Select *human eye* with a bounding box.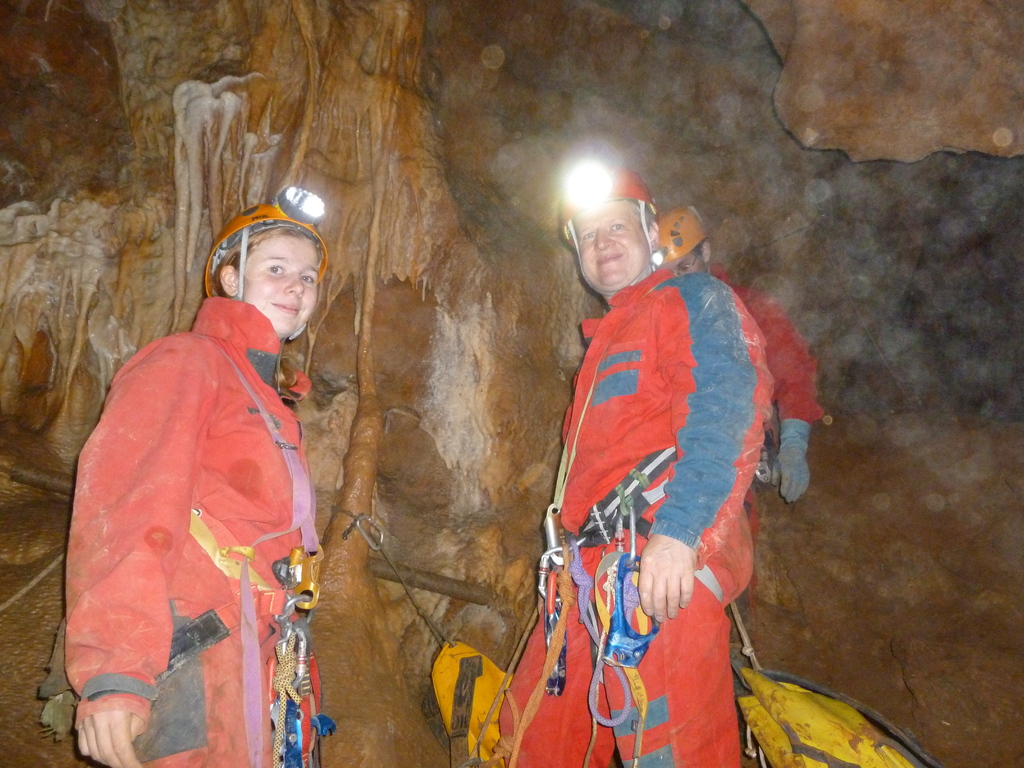
(x1=263, y1=263, x2=287, y2=278).
